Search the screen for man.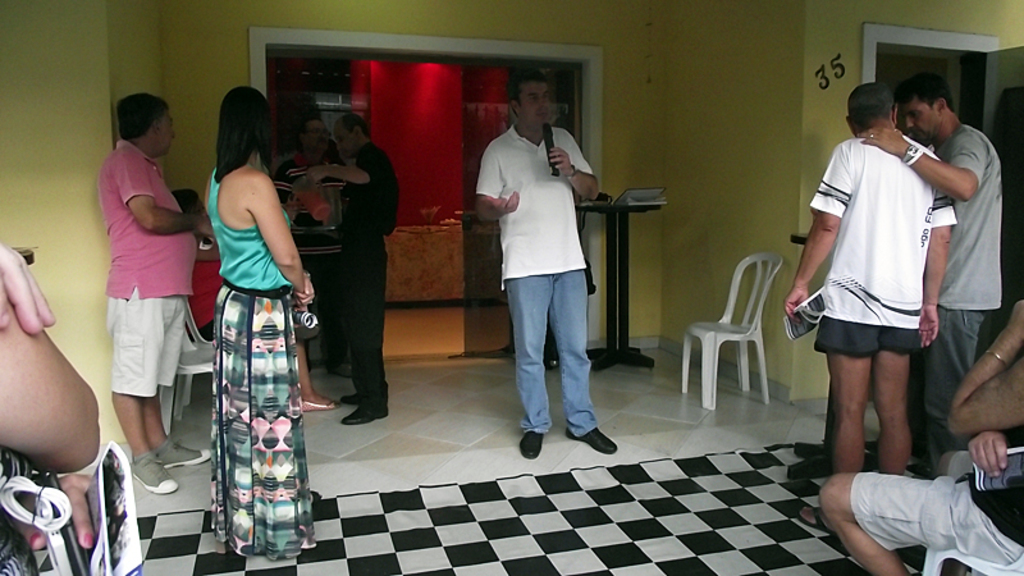
Found at crop(477, 69, 620, 458).
